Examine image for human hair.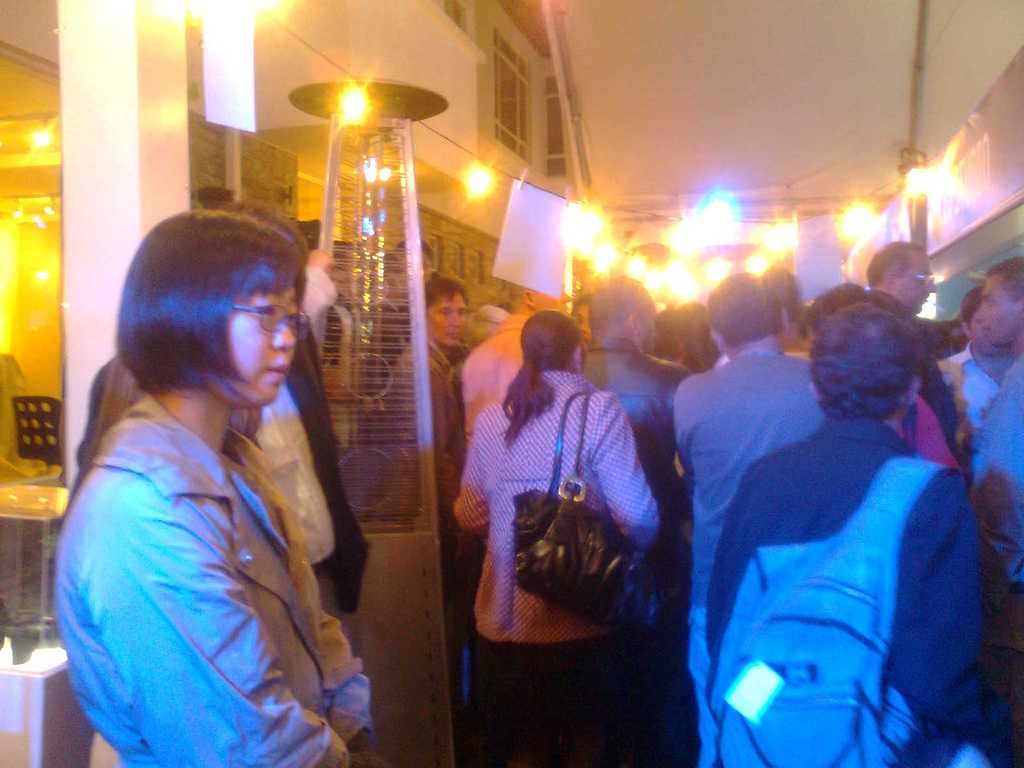
Examination result: box(113, 207, 300, 396).
